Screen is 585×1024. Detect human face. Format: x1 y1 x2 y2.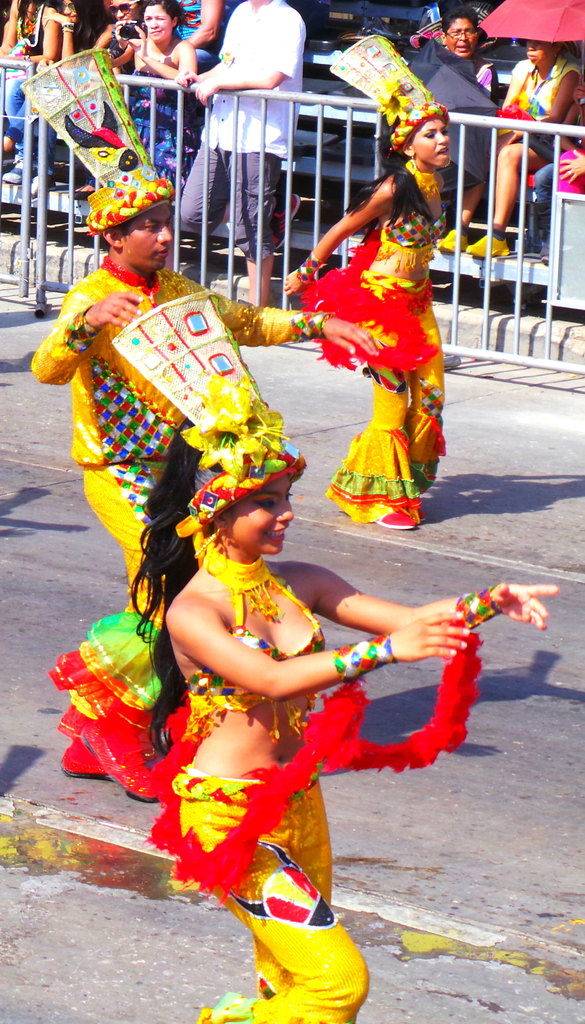
222 472 296 556.
